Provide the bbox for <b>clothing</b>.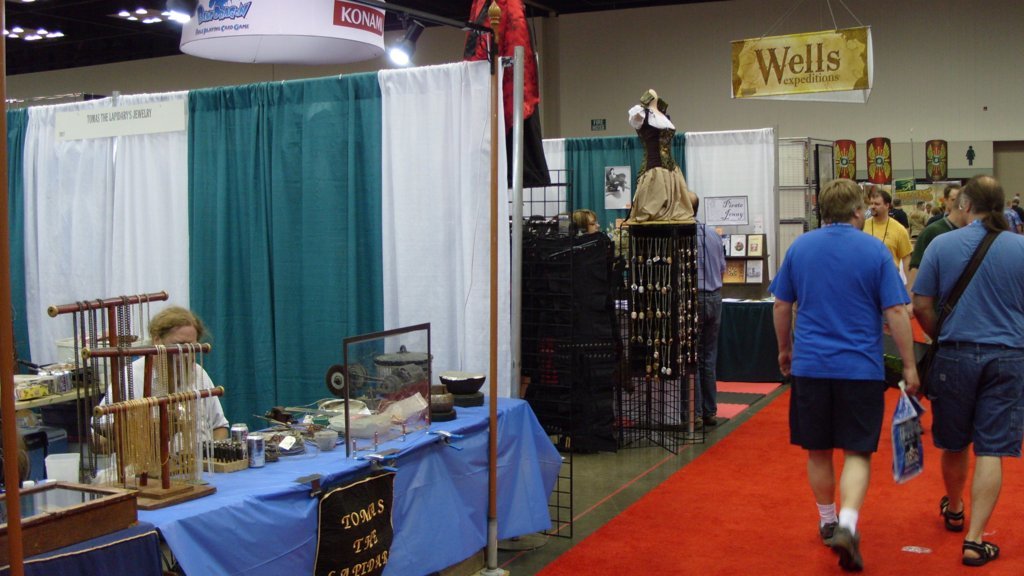
pyautogui.locateOnScreen(792, 193, 917, 487).
